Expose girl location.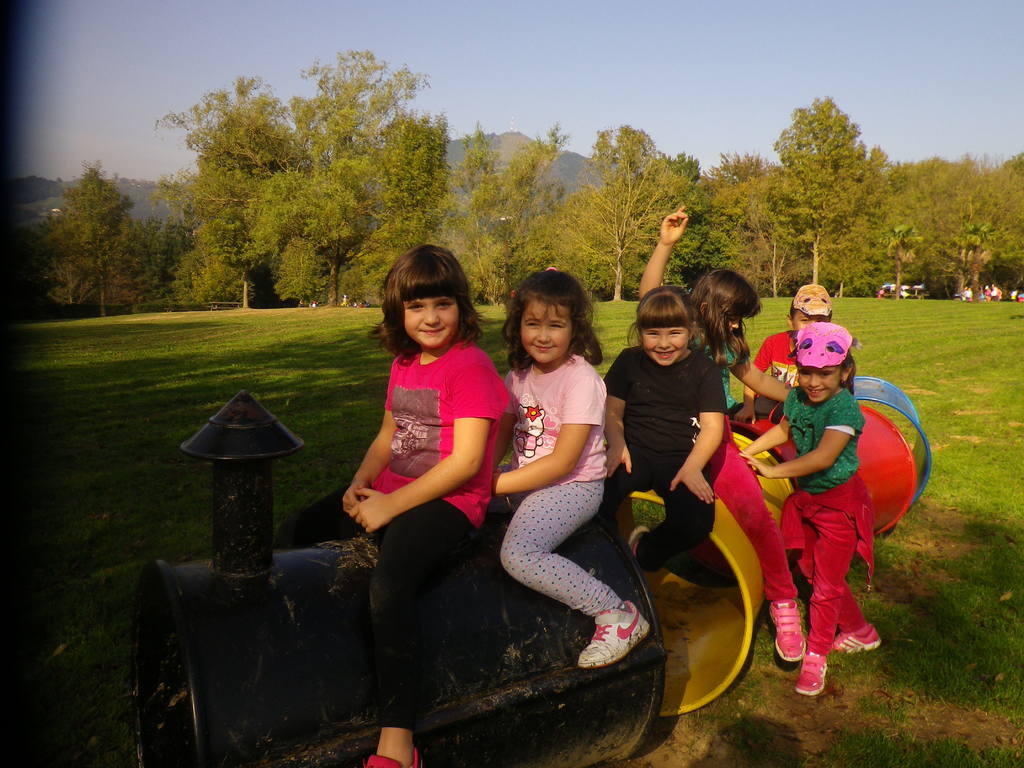
Exposed at 634/205/813/659.
